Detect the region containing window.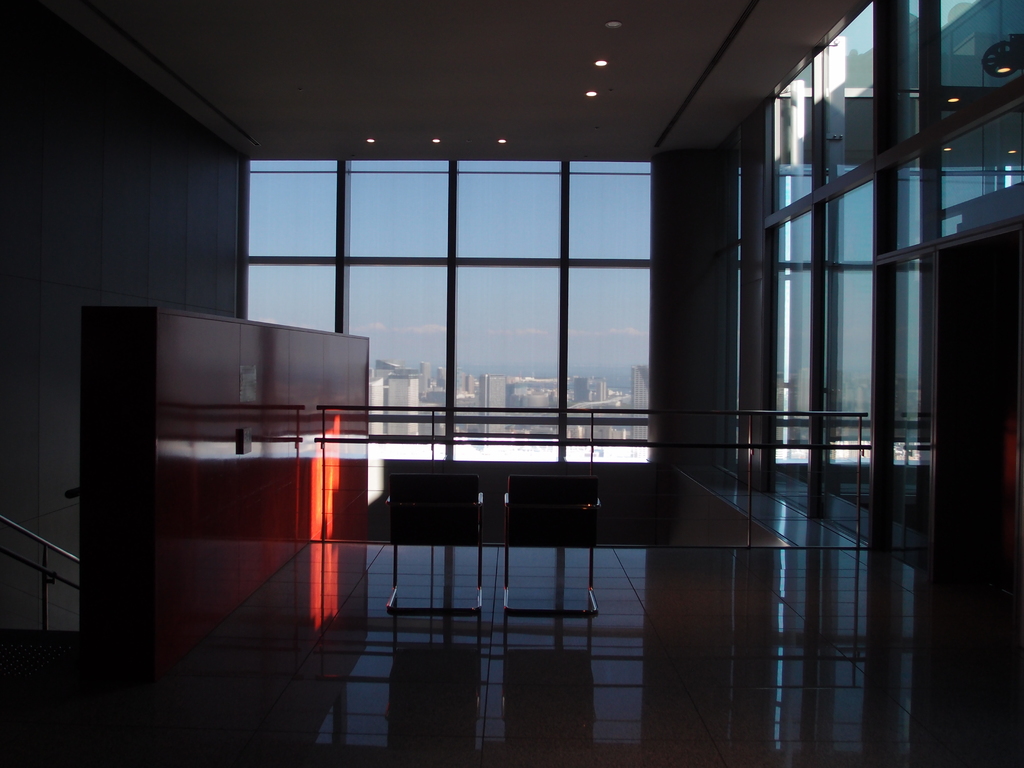
733:0:949:477.
